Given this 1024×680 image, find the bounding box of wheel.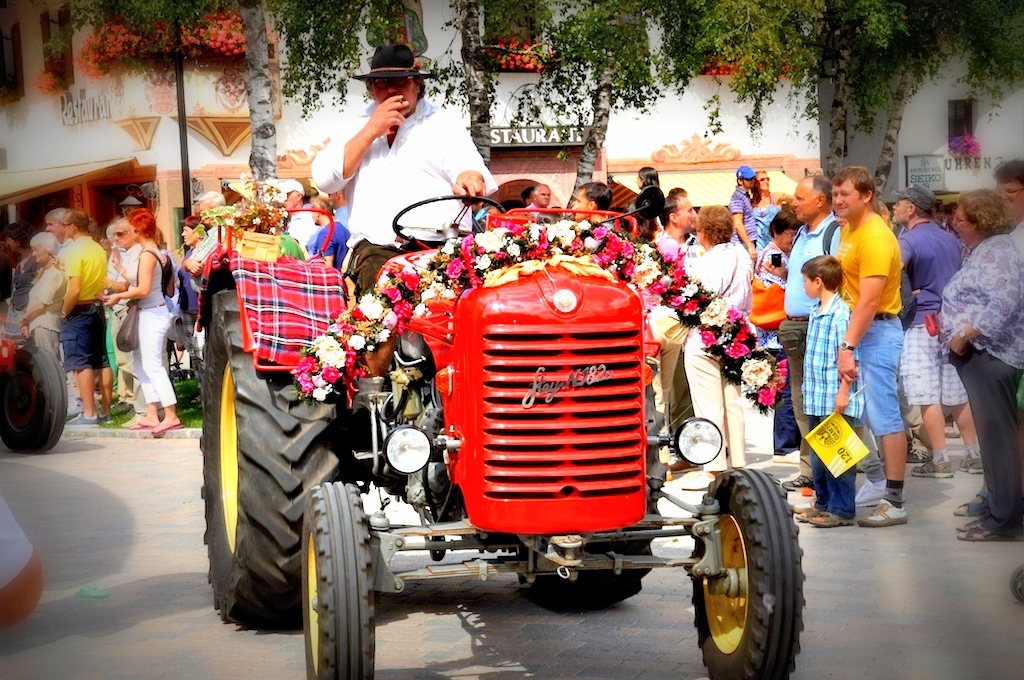
{"x1": 0, "y1": 345, "x2": 73, "y2": 451}.
